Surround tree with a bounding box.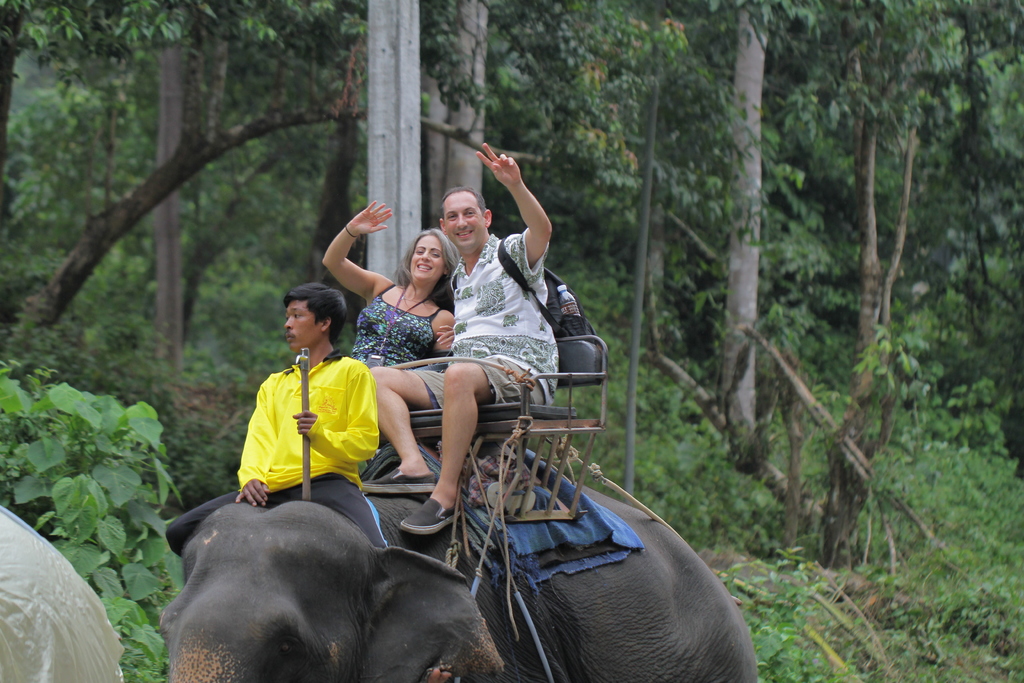
l=721, t=4, r=760, b=437.
